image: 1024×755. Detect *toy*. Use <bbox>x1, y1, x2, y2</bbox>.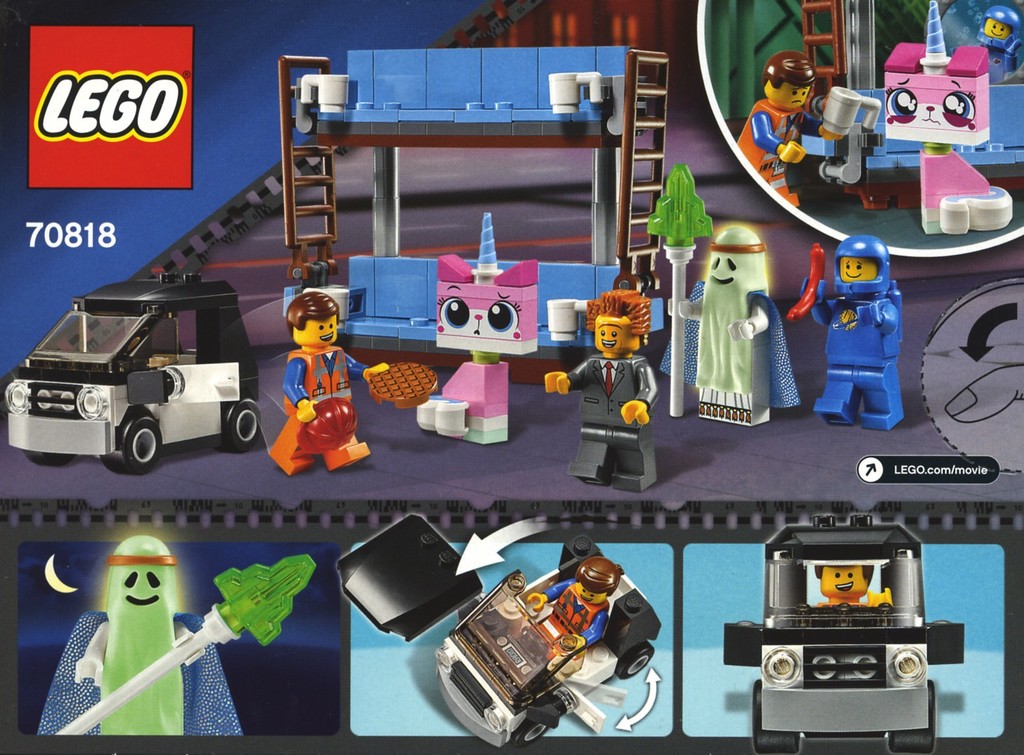
<bbox>35, 537, 318, 743</bbox>.
